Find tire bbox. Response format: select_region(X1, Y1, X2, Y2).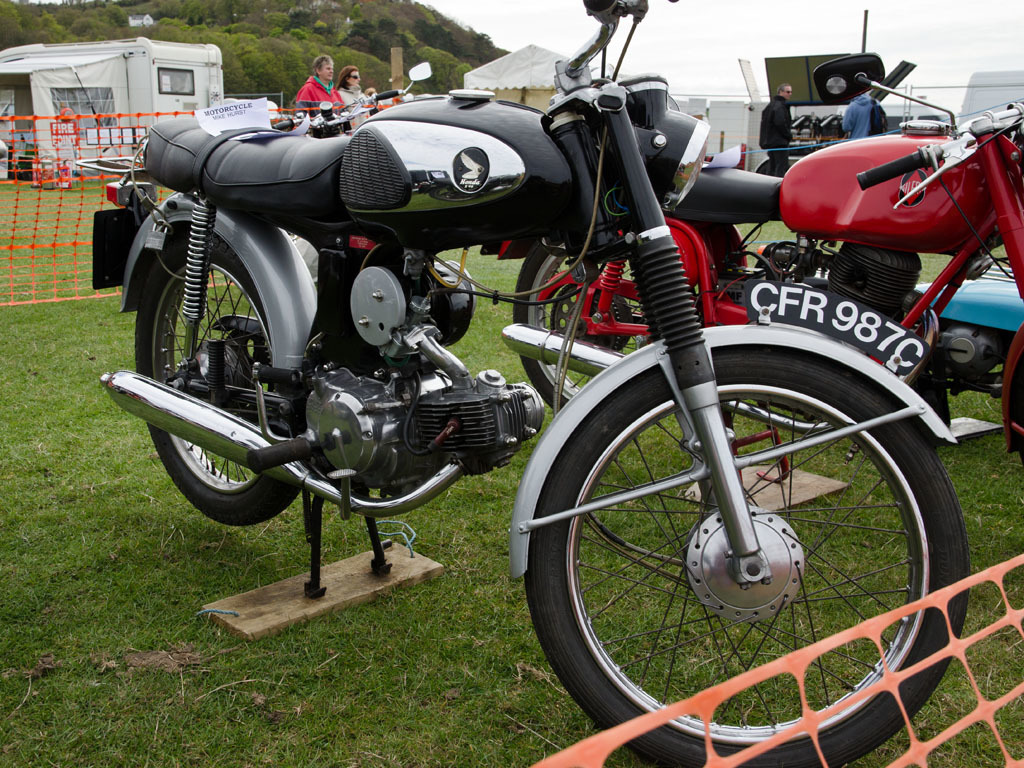
select_region(513, 227, 739, 420).
